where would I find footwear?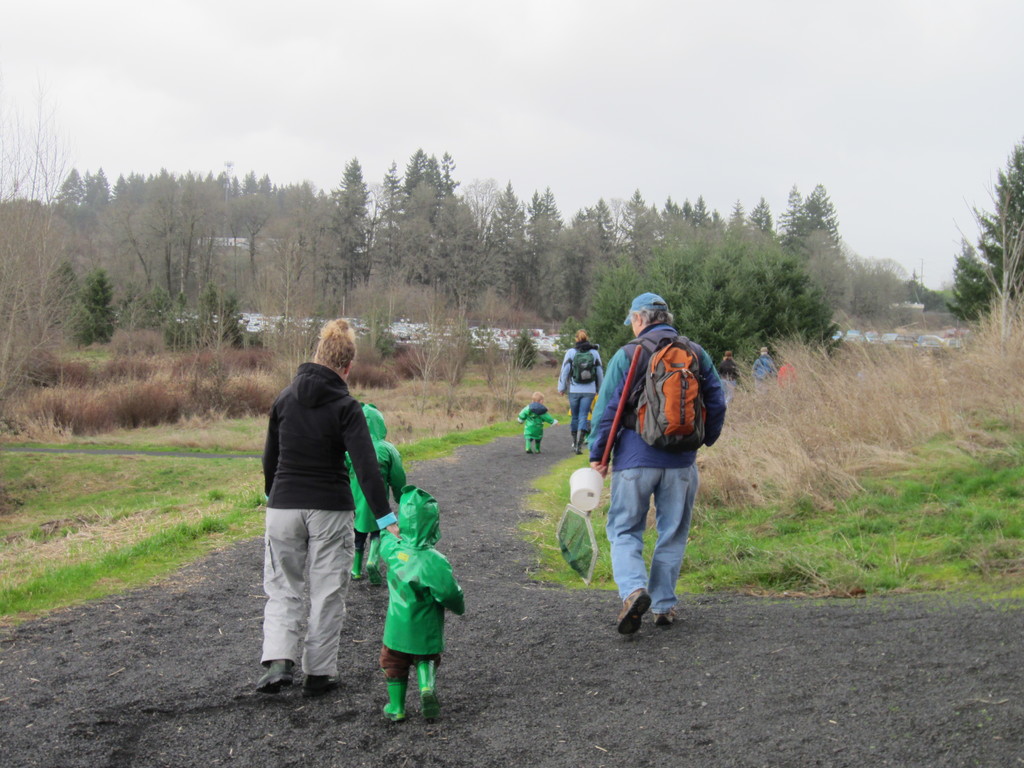
At box(382, 681, 403, 728).
